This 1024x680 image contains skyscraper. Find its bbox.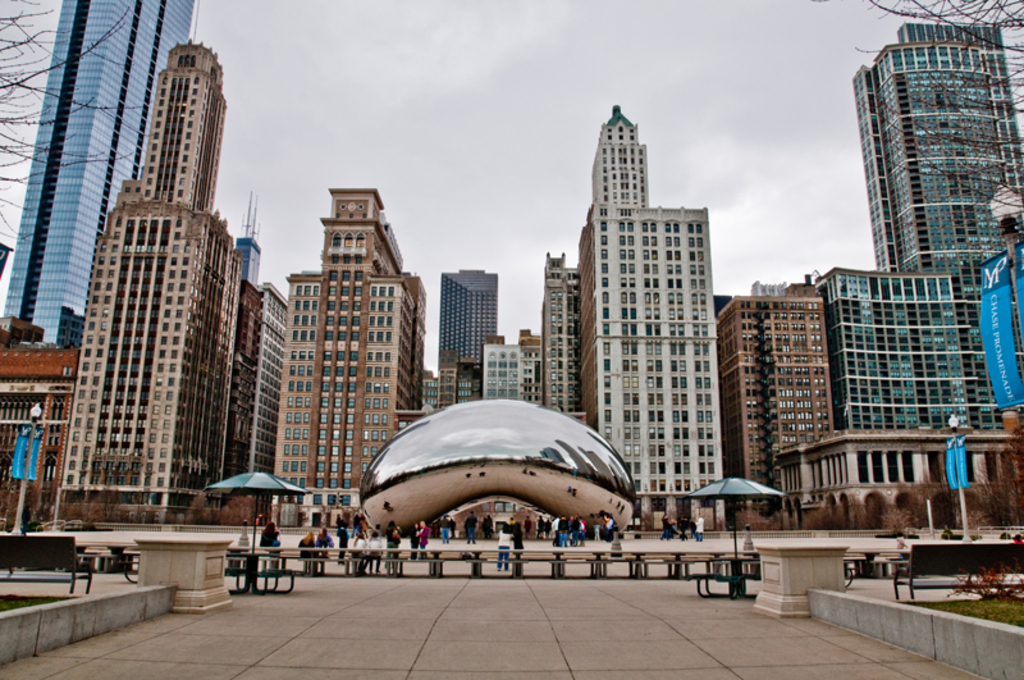
<box>851,19,1023,269</box>.
